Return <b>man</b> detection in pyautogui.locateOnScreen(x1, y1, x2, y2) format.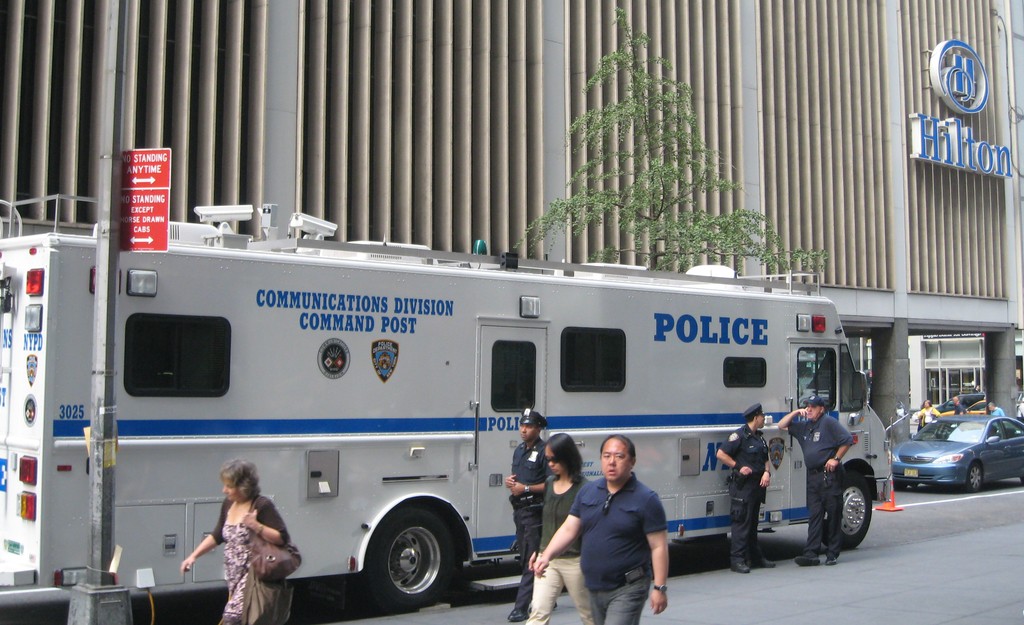
pyautogui.locateOnScreen(990, 402, 1000, 413).
